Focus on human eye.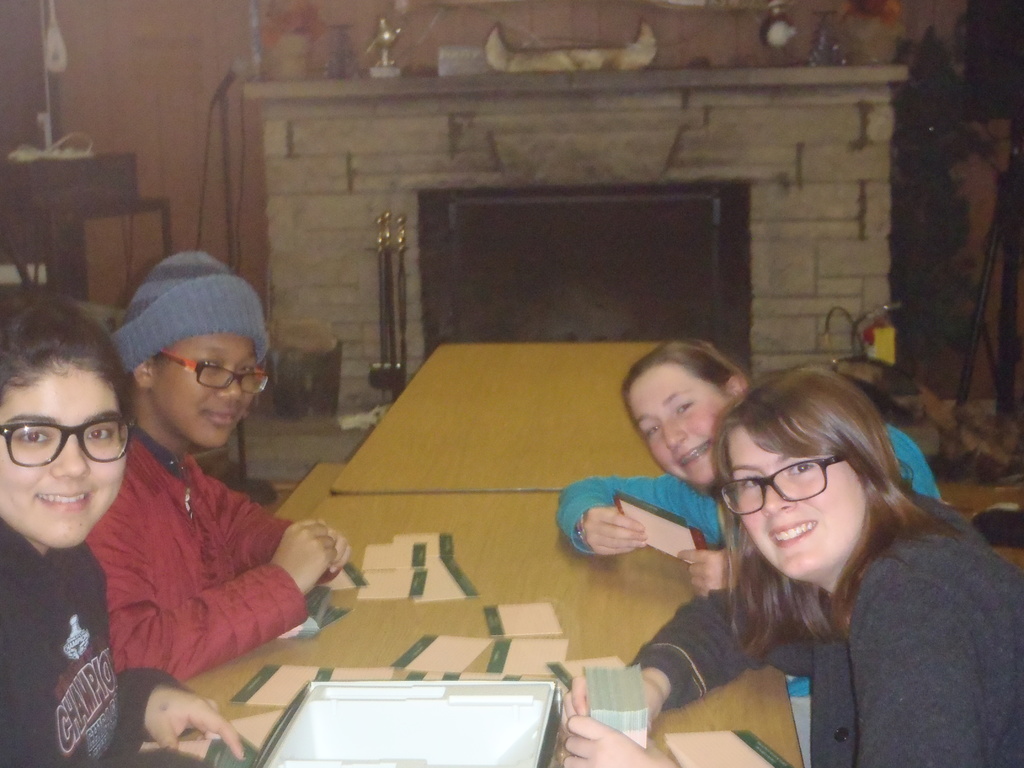
Focused at left=196, top=353, right=228, bottom=379.
